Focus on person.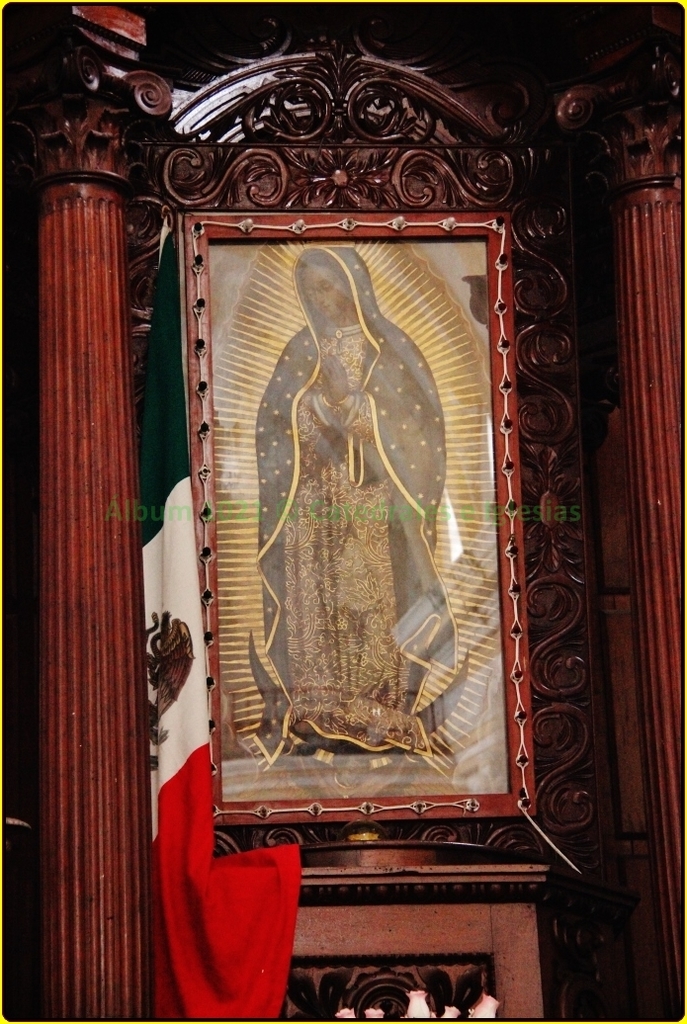
Focused at 252, 244, 475, 758.
